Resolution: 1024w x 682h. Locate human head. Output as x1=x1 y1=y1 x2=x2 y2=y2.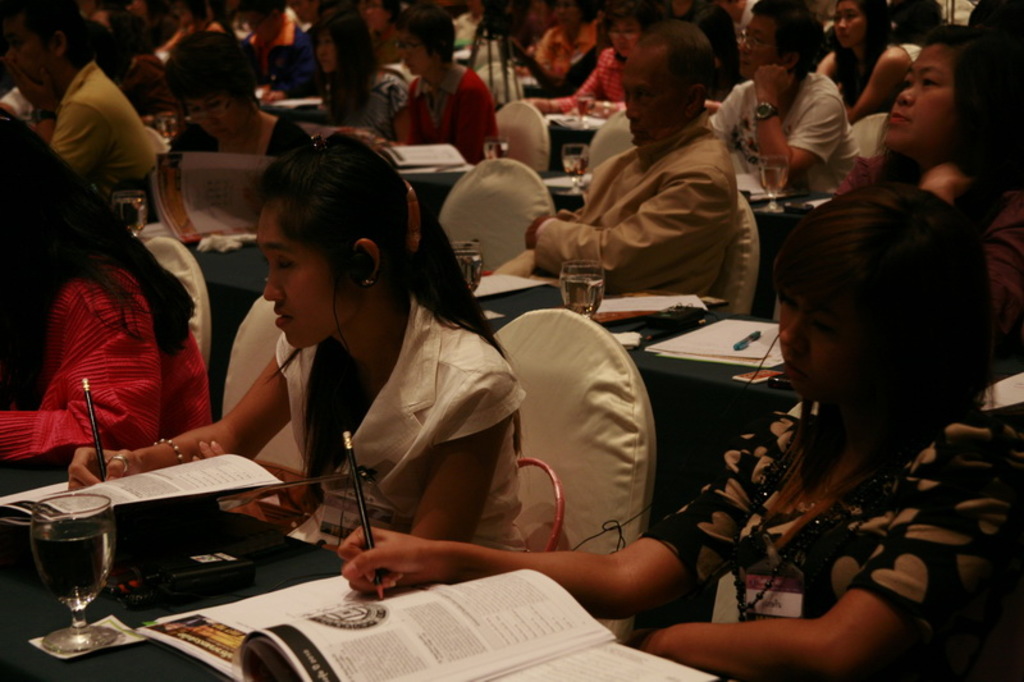
x1=540 y1=0 x2=590 y2=35.
